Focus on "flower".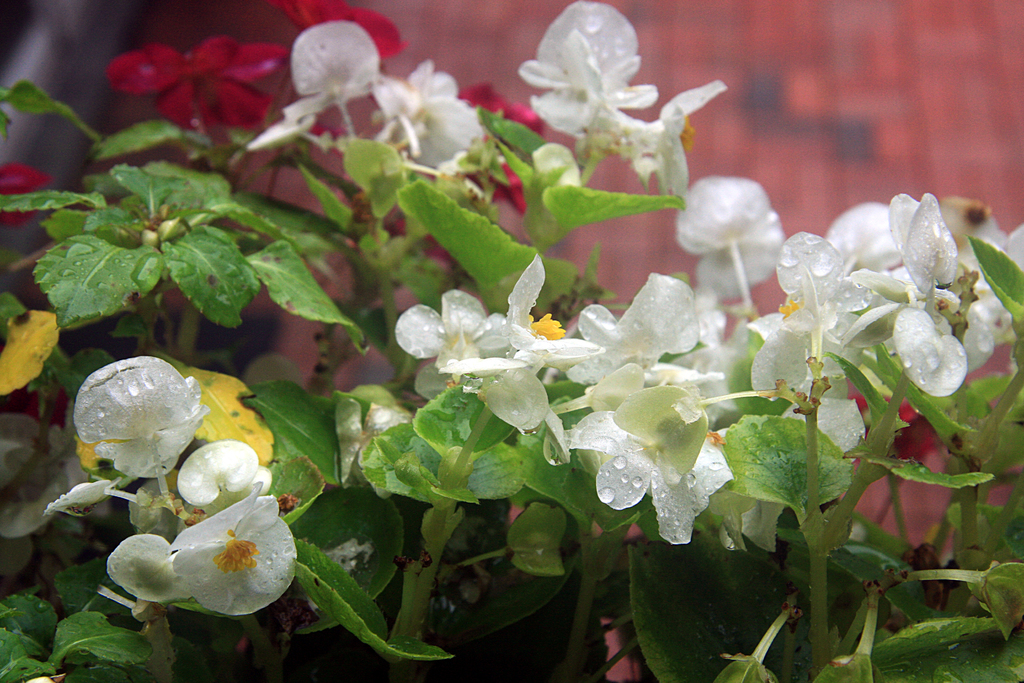
Focused at rect(238, 29, 483, 199).
